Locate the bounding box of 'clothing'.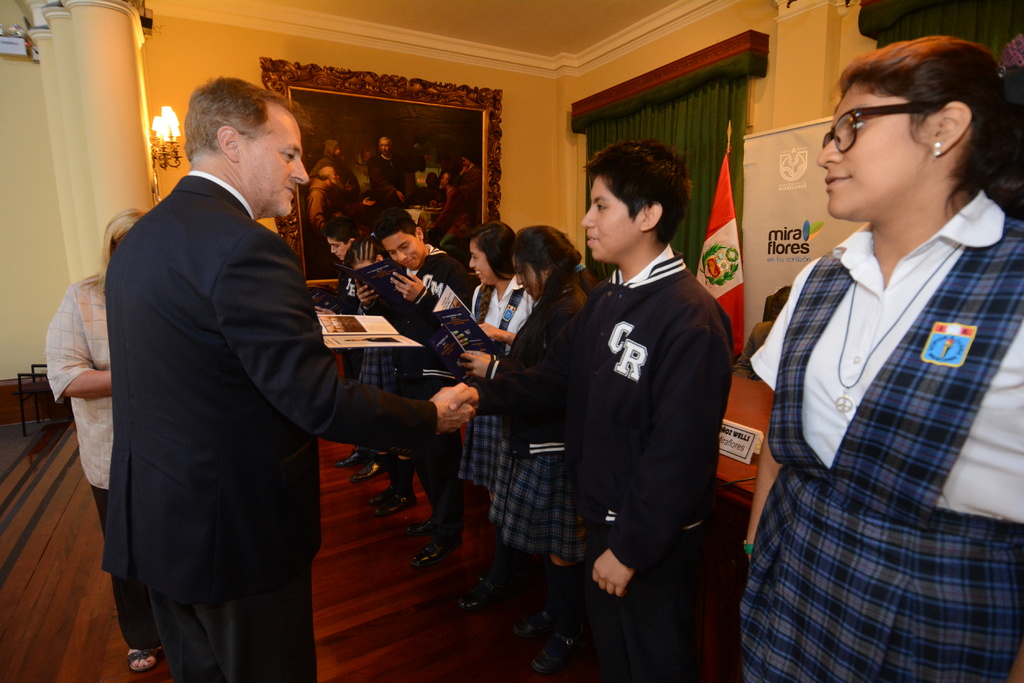
Bounding box: bbox=[740, 189, 1023, 682].
